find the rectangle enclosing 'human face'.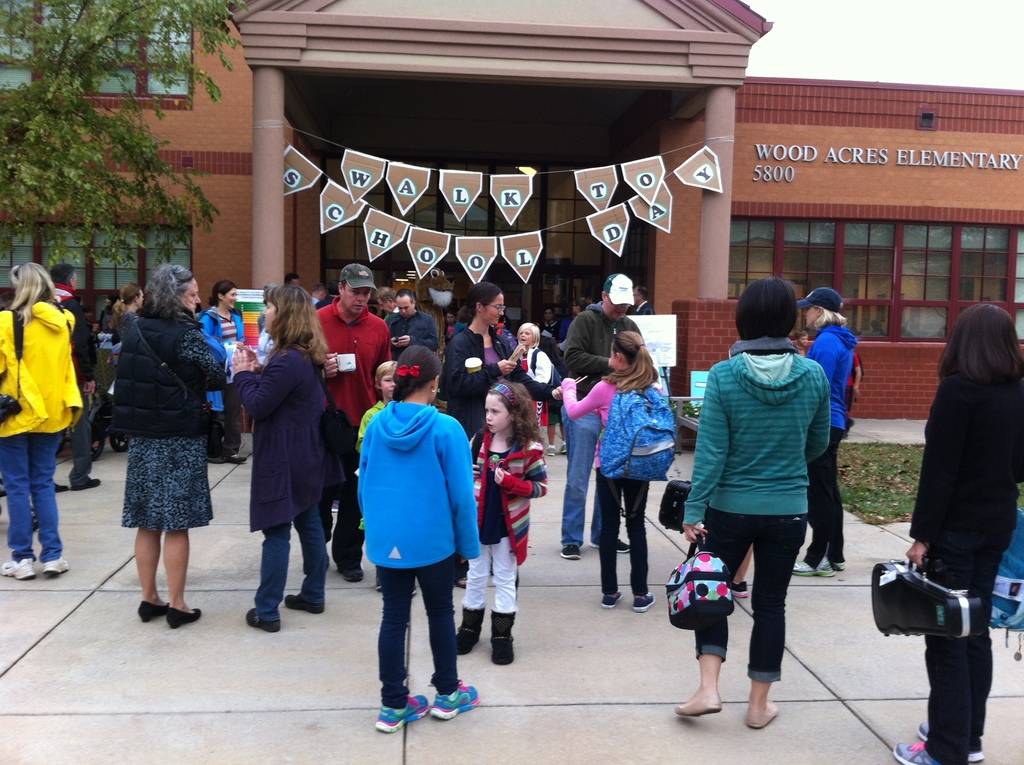
<bbox>633, 288, 639, 304</bbox>.
